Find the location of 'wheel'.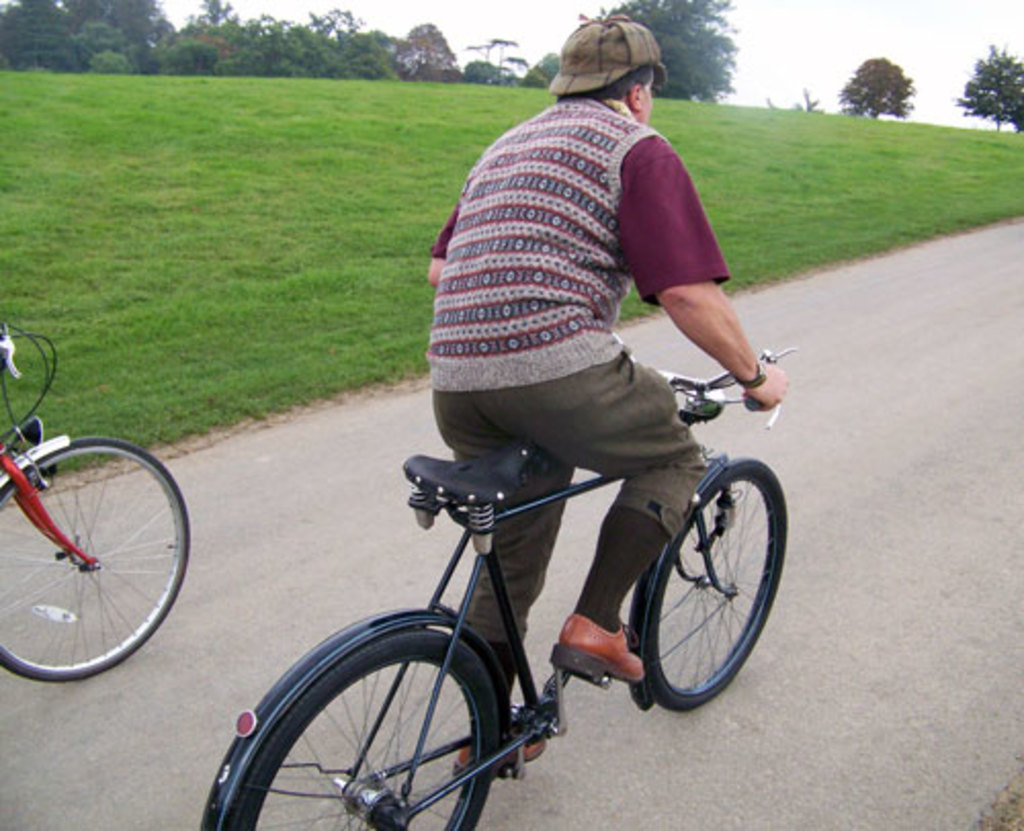
Location: (left=627, top=448, right=774, bottom=712).
